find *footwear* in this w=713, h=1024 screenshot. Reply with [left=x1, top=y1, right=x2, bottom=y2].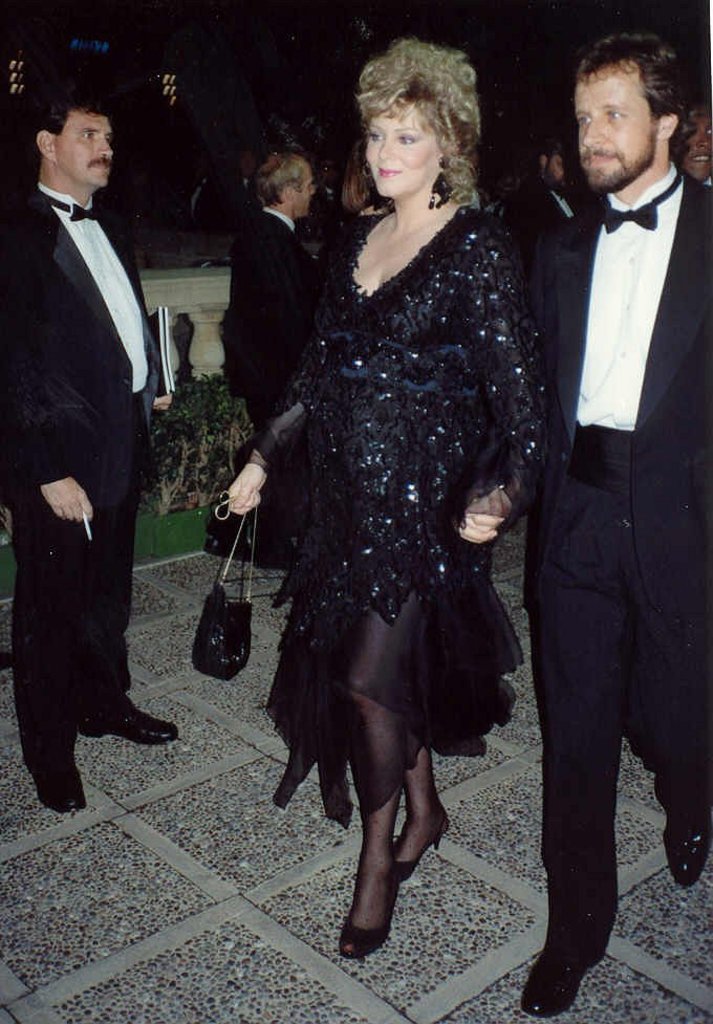
[left=670, top=816, right=711, bottom=886].
